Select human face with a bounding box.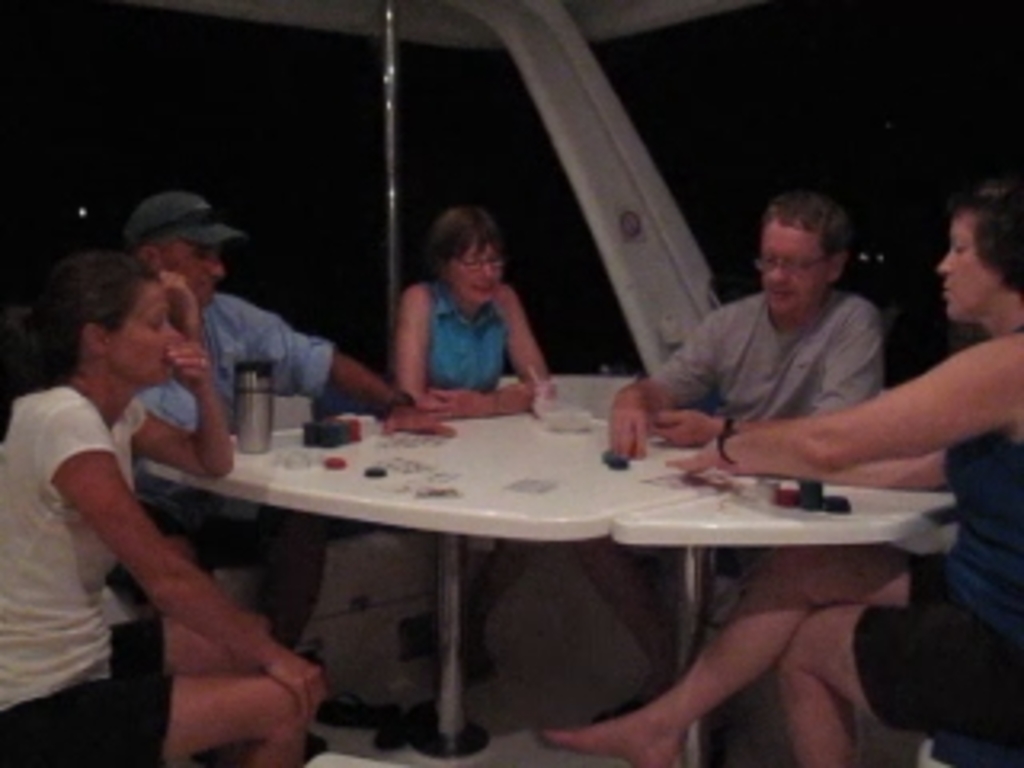
bbox=(454, 243, 496, 301).
